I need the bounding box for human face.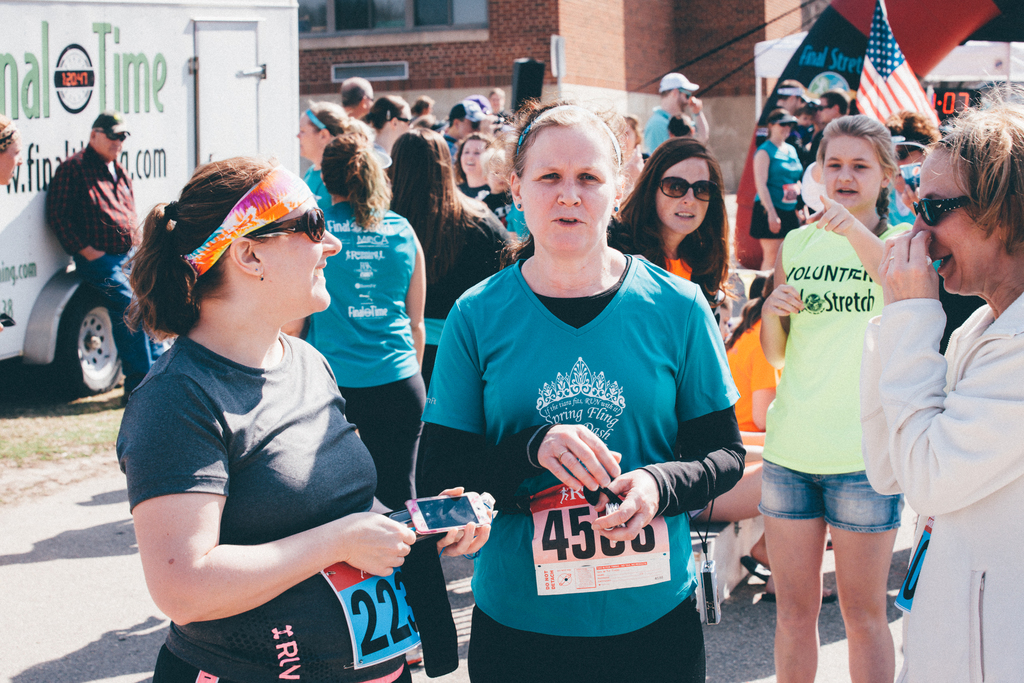
Here it is: x1=259, y1=199, x2=343, y2=319.
